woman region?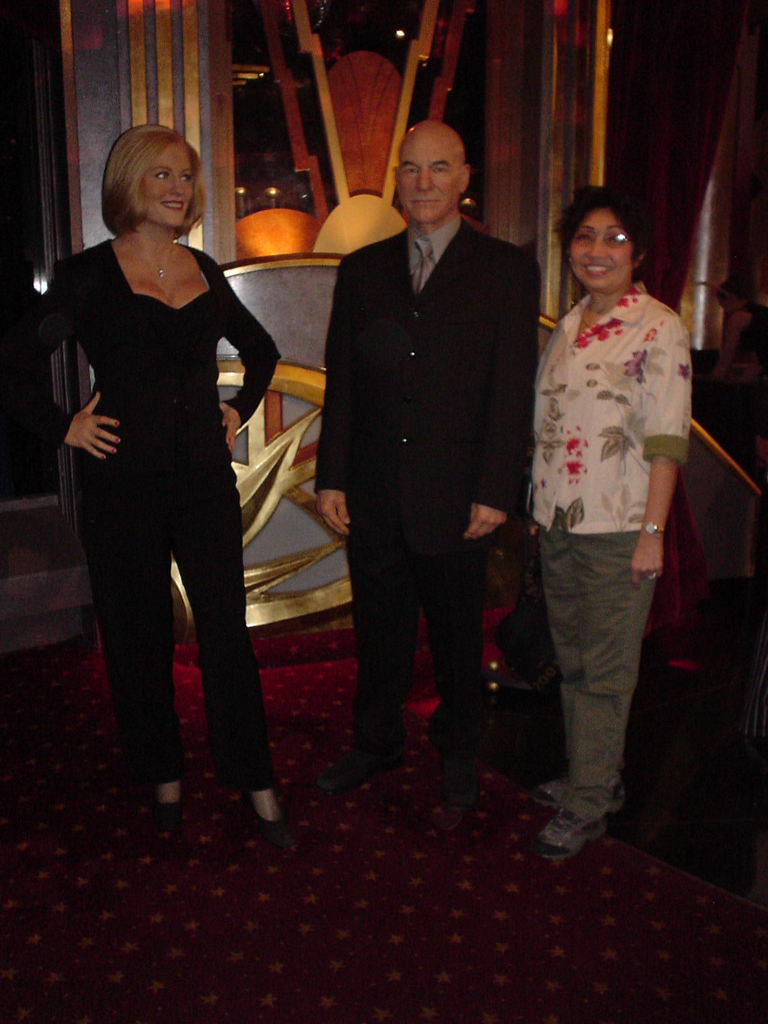
region(515, 184, 698, 854)
